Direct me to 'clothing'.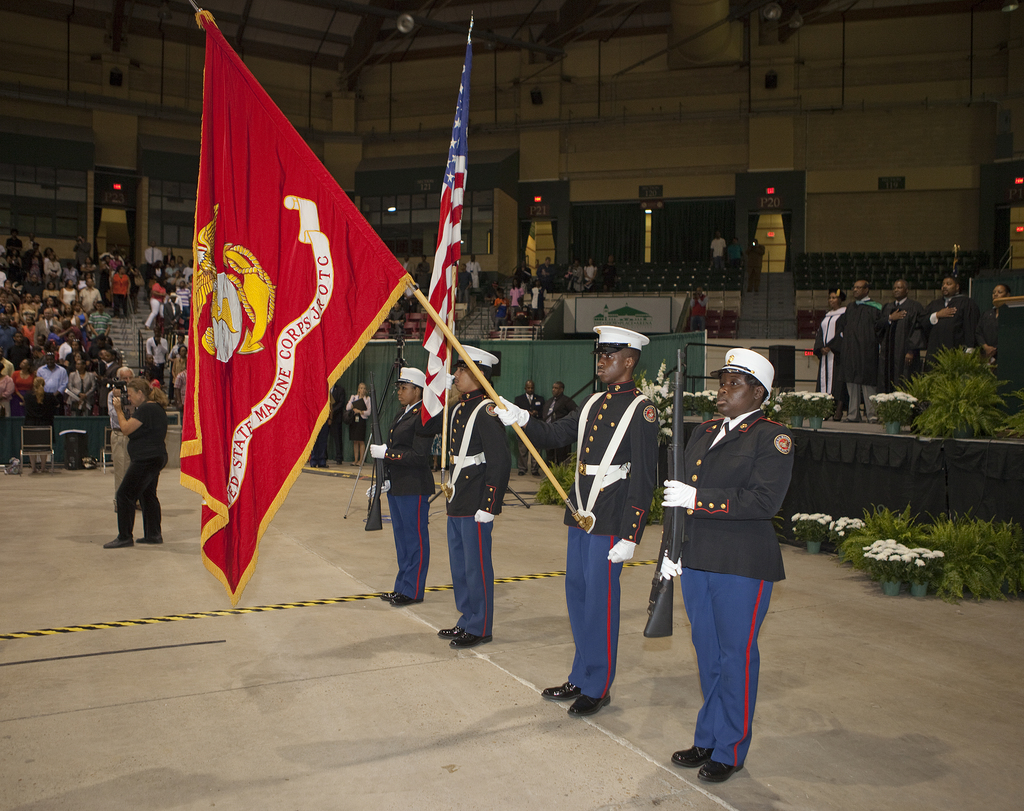
Direction: 521, 369, 660, 696.
